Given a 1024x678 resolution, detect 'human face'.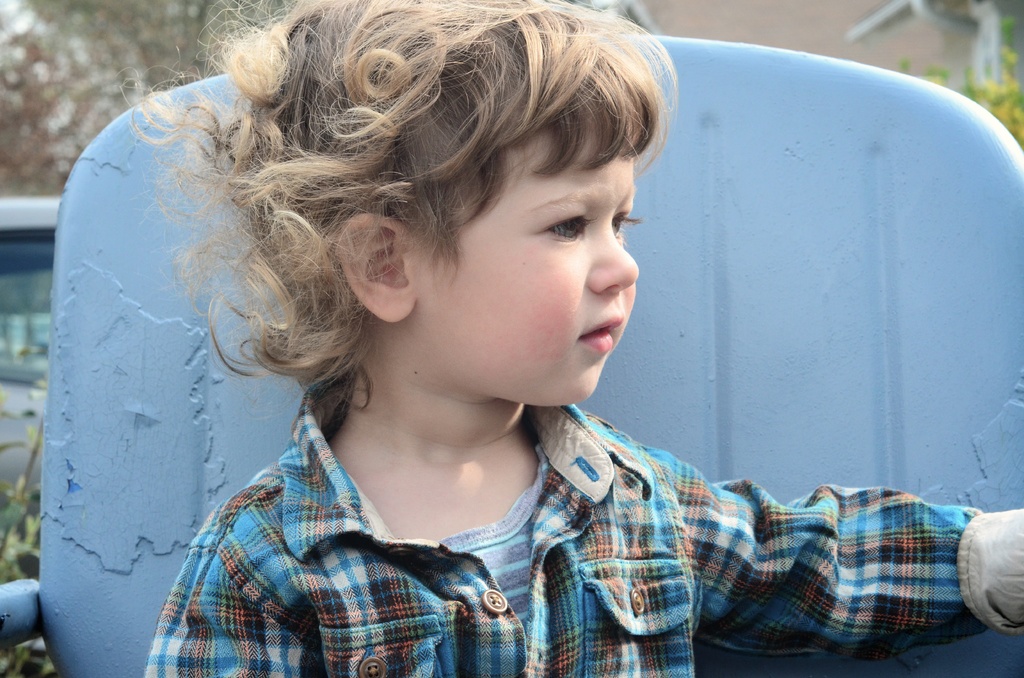
rect(413, 134, 640, 410).
